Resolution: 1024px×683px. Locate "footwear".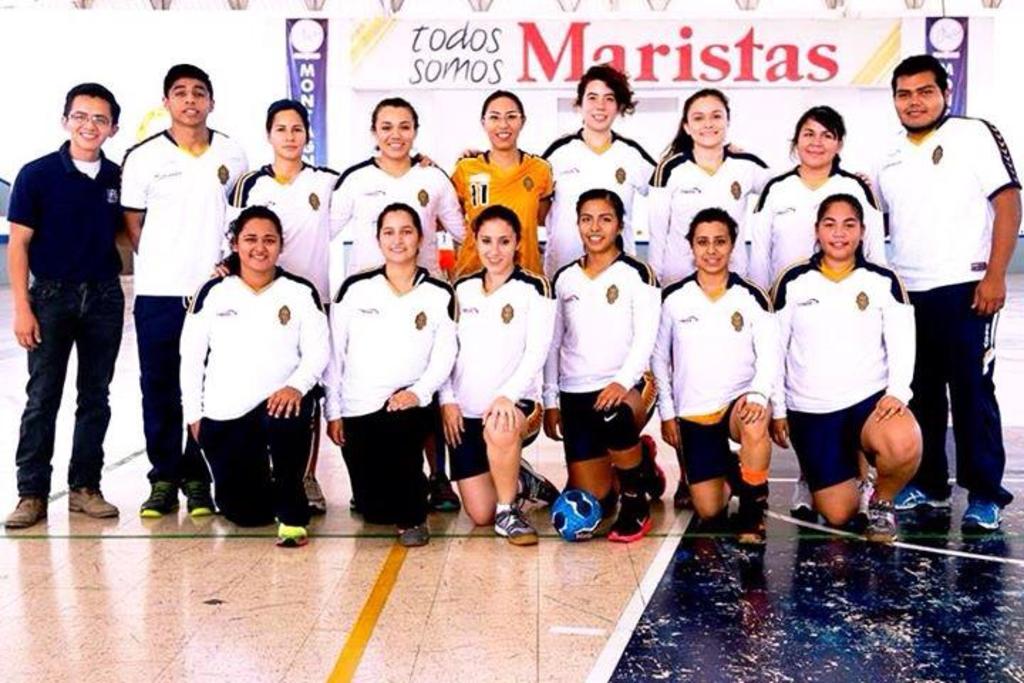
bbox=[521, 462, 563, 508].
